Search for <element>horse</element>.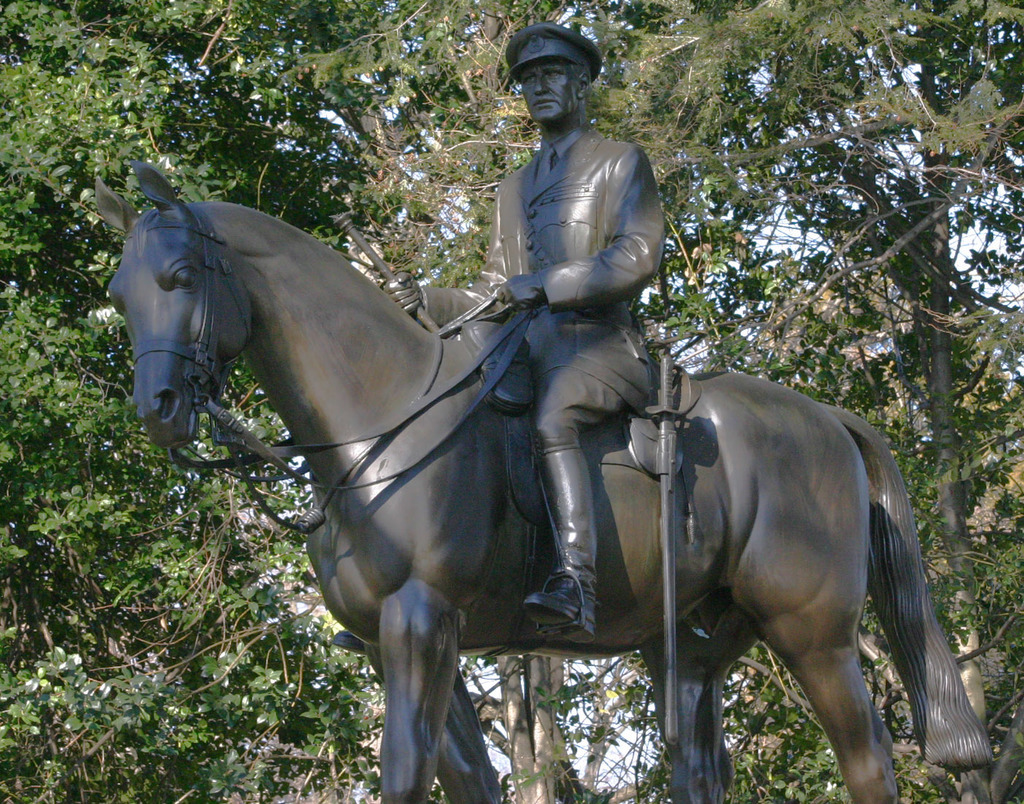
Found at left=90, top=161, right=998, bottom=803.
